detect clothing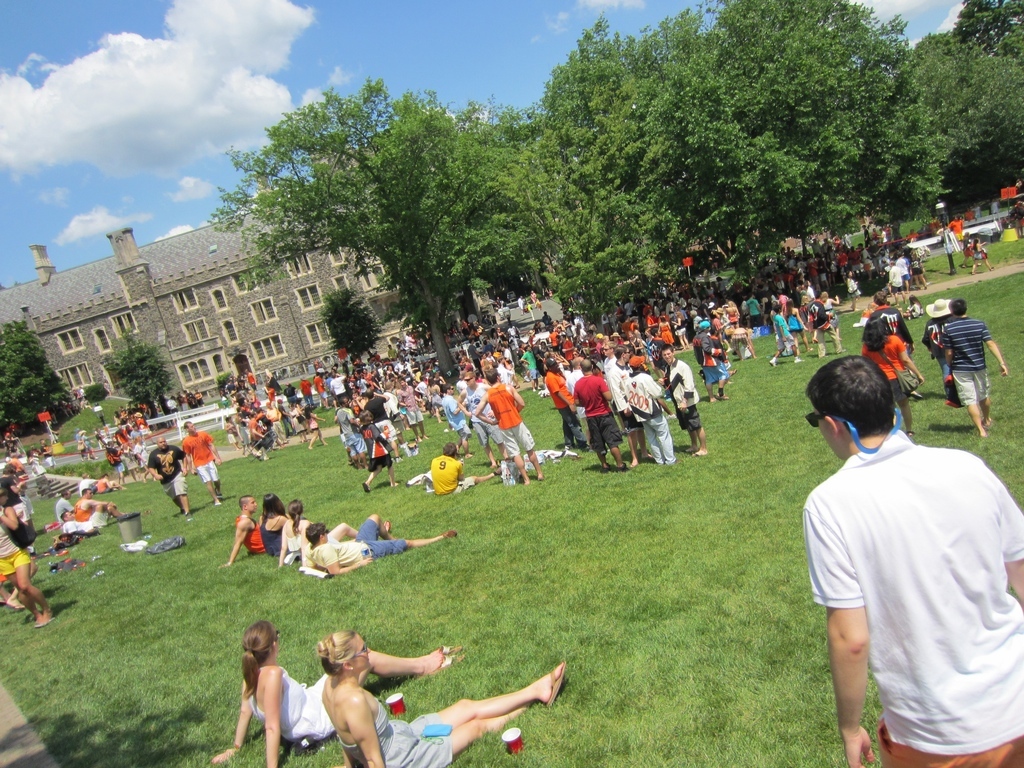
[x1=281, y1=513, x2=309, y2=560]
